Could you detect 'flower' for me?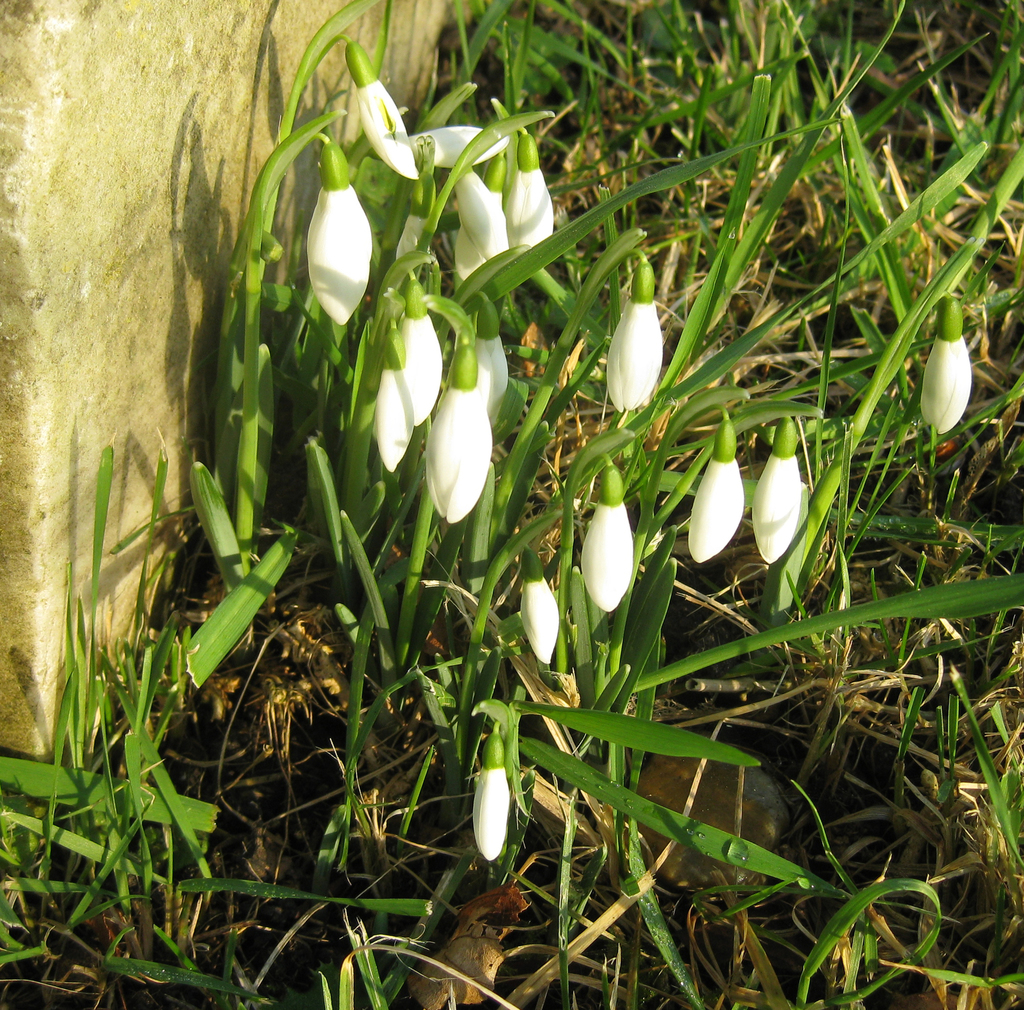
Detection result: (x1=309, y1=185, x2=377, y2=325).
